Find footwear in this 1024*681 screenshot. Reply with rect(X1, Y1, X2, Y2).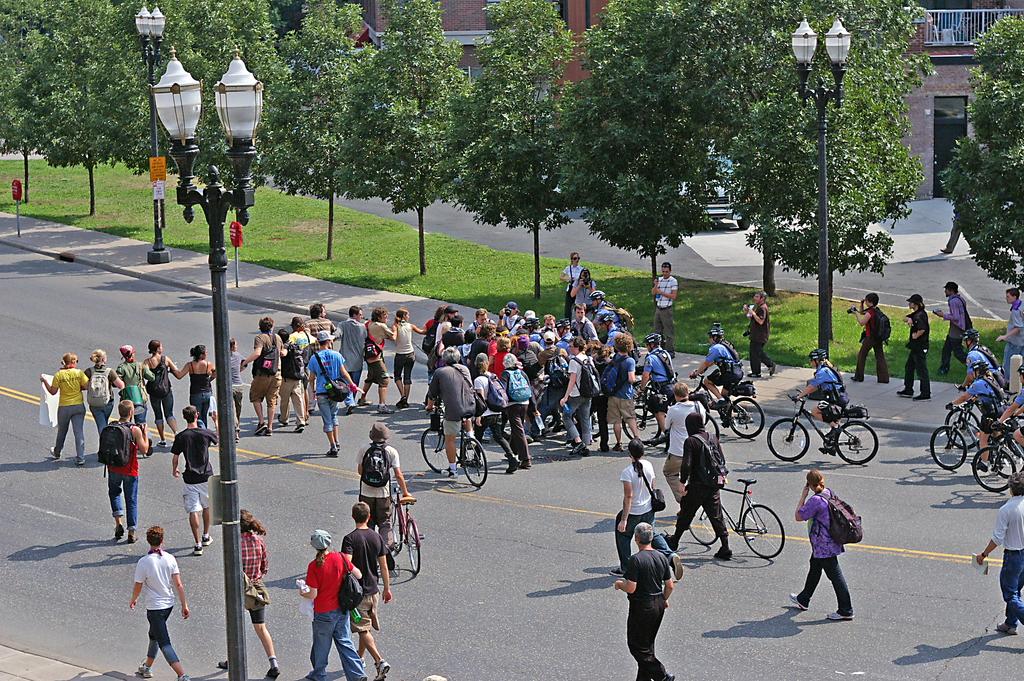
rect(295, 425, 305, 432).
